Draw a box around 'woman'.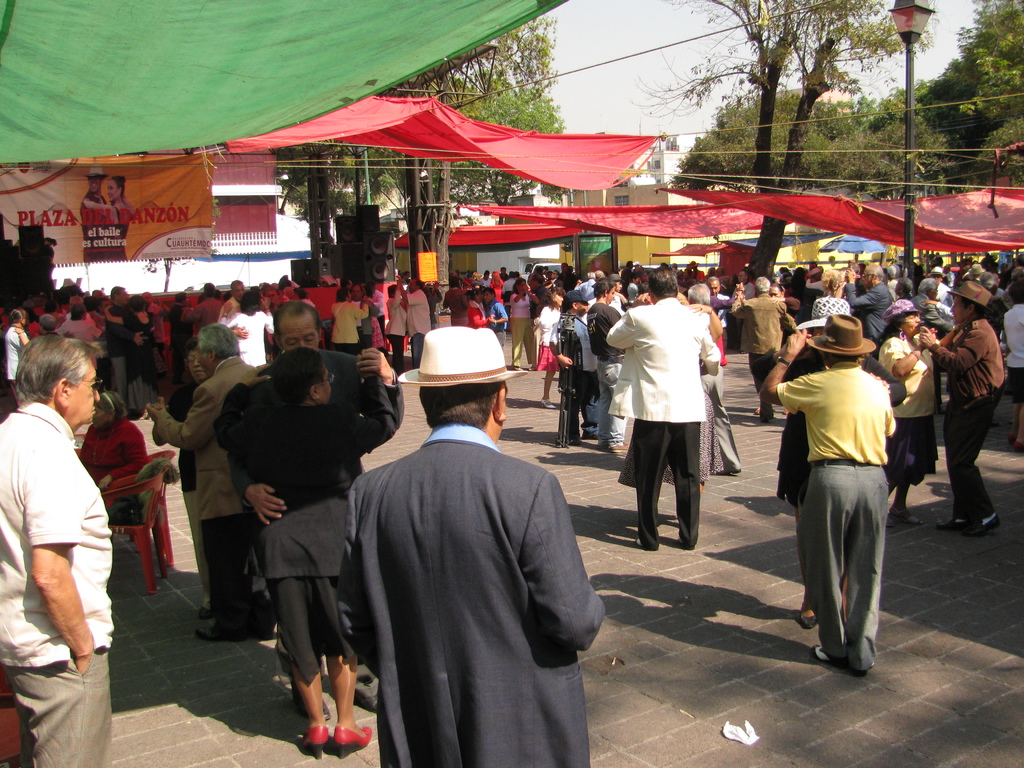
[746, 292, 906, 627].
